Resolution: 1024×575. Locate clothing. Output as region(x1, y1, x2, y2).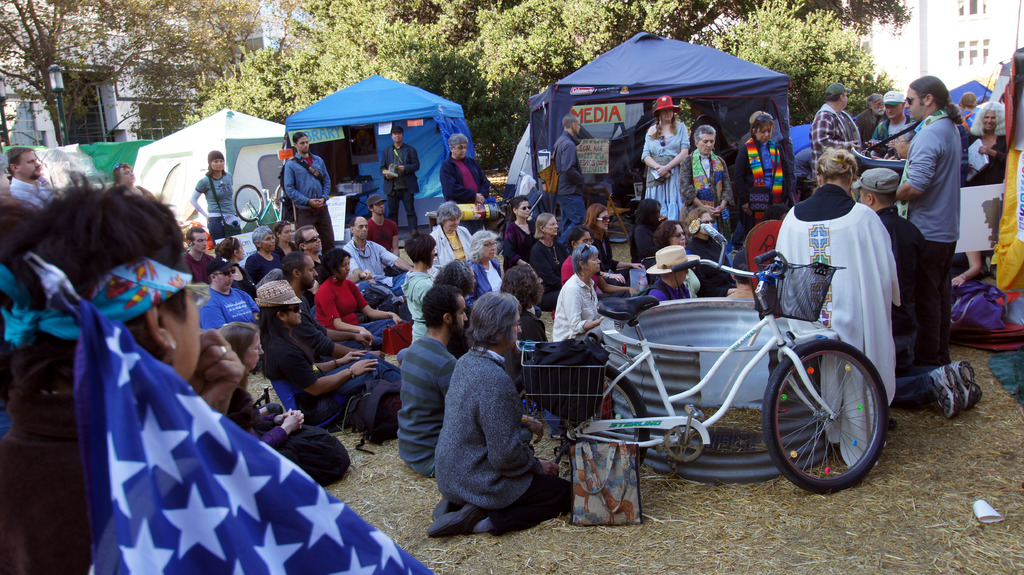
region(872, 202, 948, 414).
